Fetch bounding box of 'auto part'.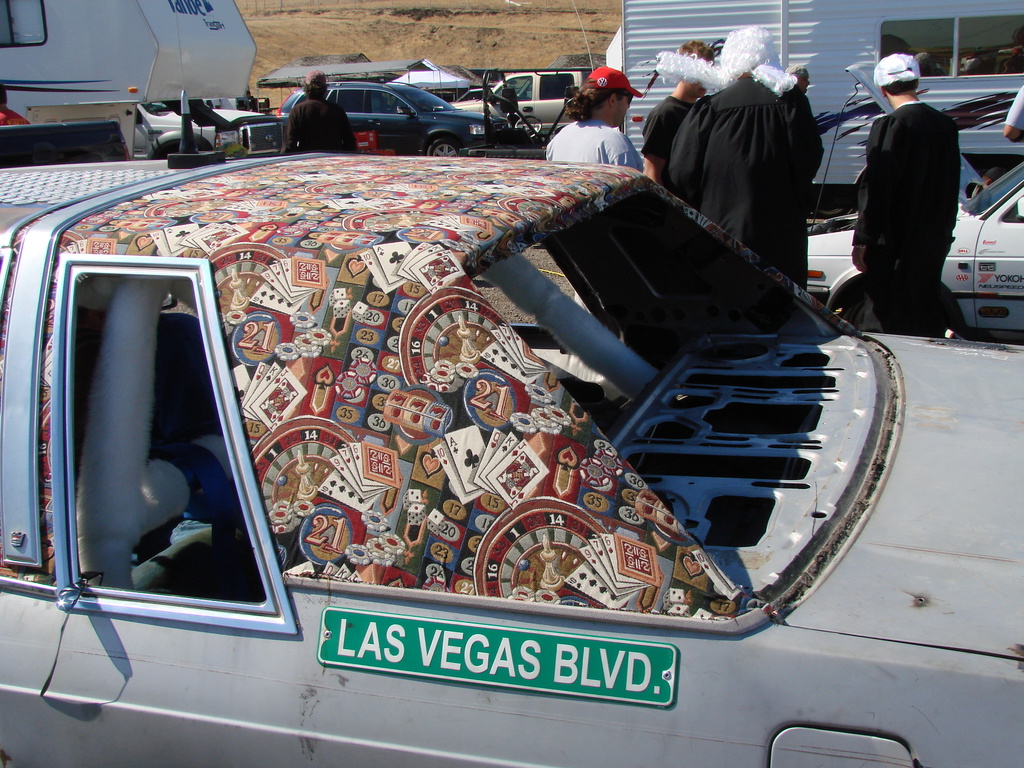
Bbox: [47,249,302,639].
